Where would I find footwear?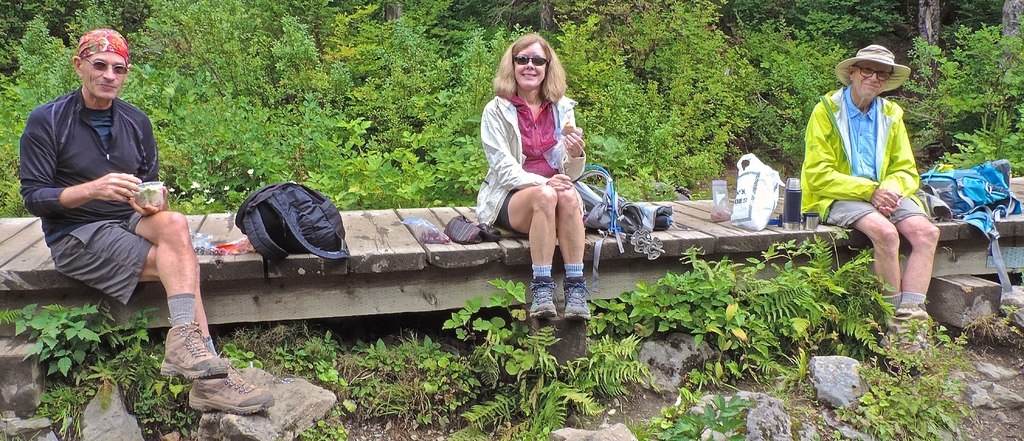
At box(148, 317, 217, 408).
